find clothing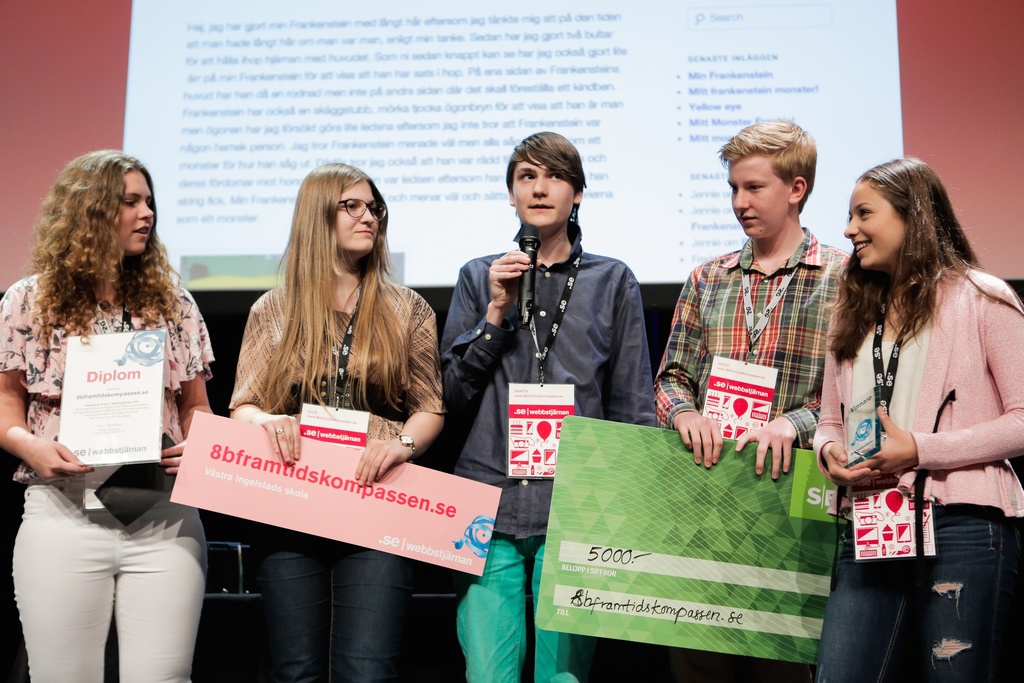
(0,266,215,681)
